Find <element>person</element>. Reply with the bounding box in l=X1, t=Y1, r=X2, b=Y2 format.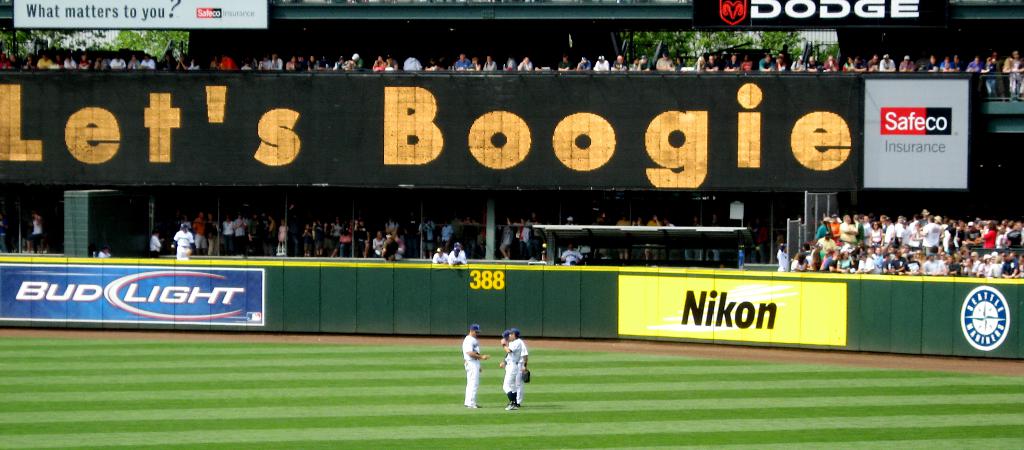
l=447, t=244, r=467, b=265.
